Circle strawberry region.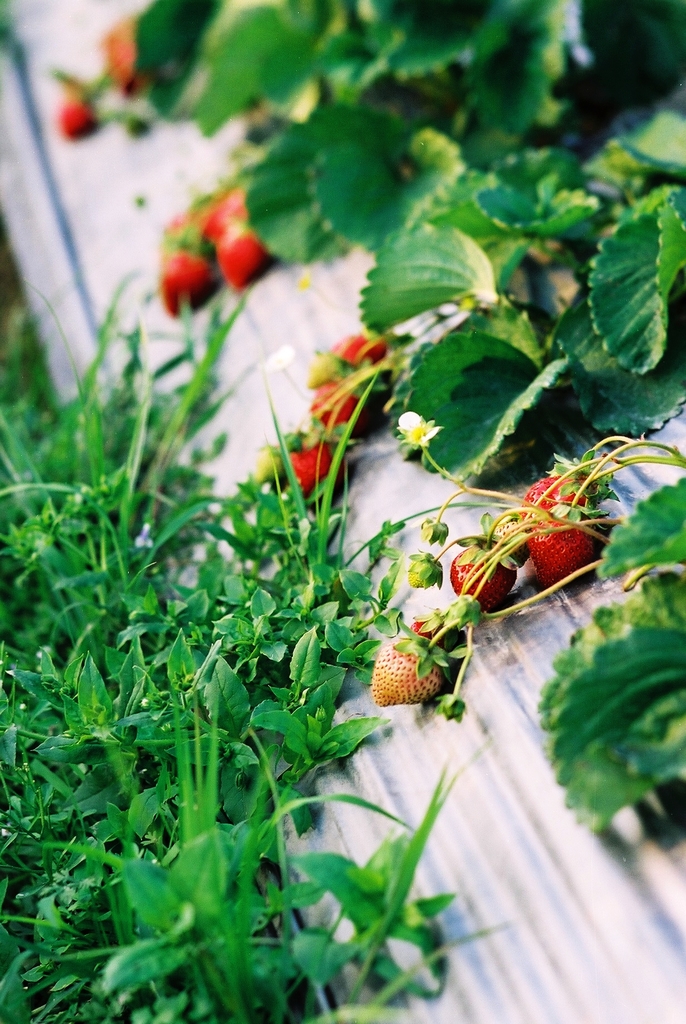
Region: bbox=[212, 216, 266, 292].
